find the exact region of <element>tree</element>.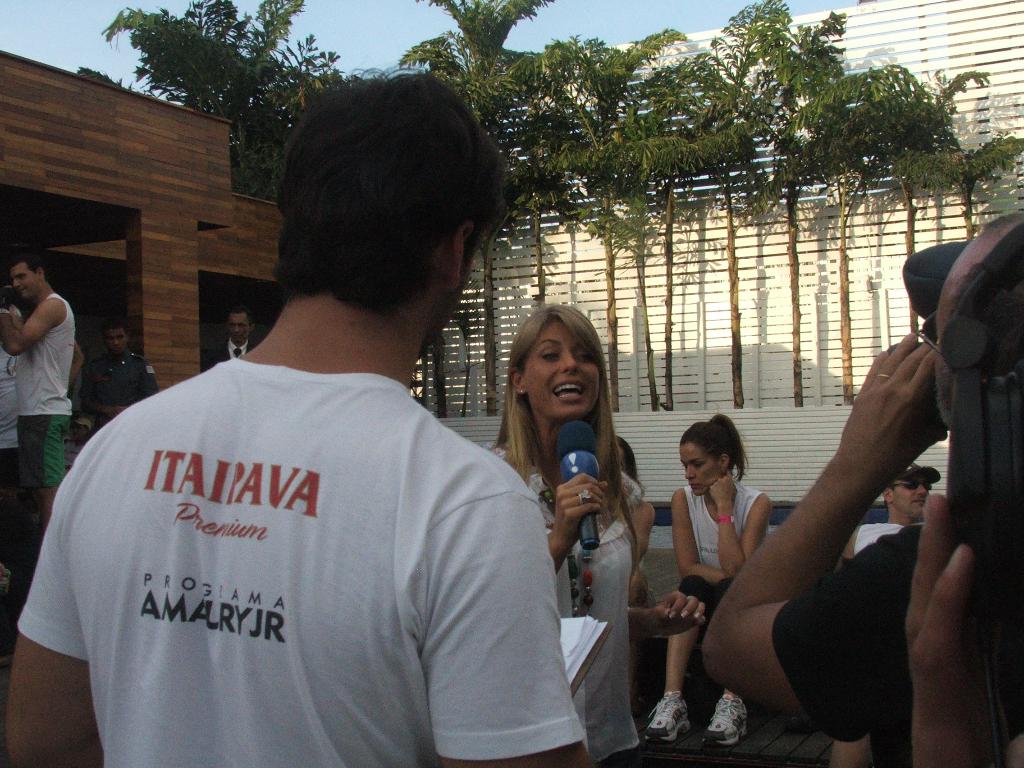
Exact region: bbox(186, 0, 348, 86).
